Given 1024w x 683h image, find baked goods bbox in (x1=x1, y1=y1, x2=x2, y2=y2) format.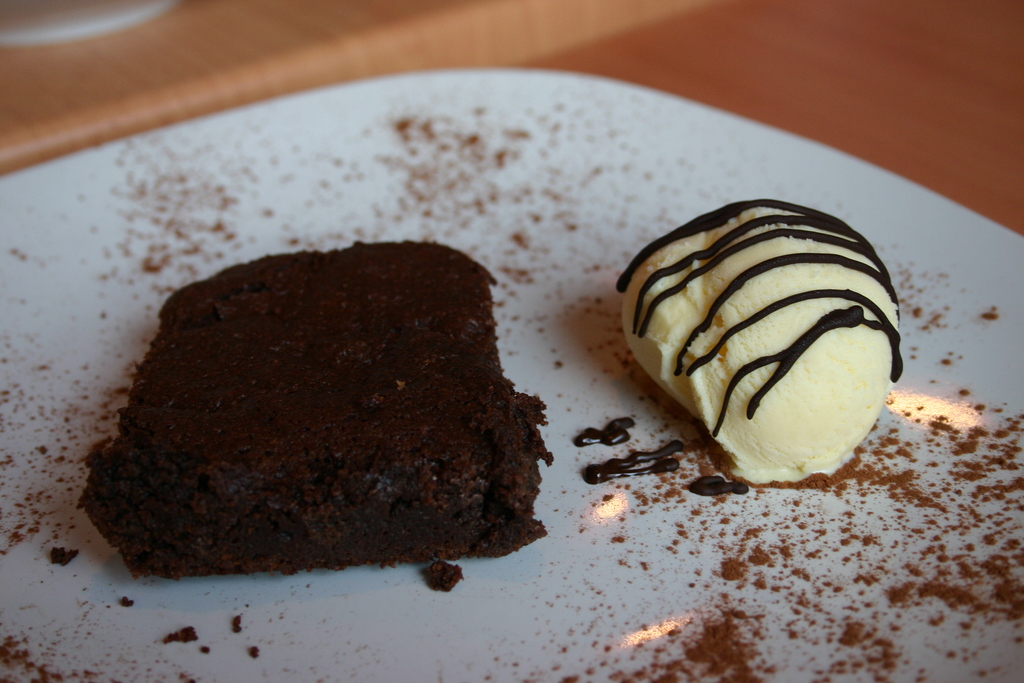
(x1=100, y1=249, x2=566, y2=582).
